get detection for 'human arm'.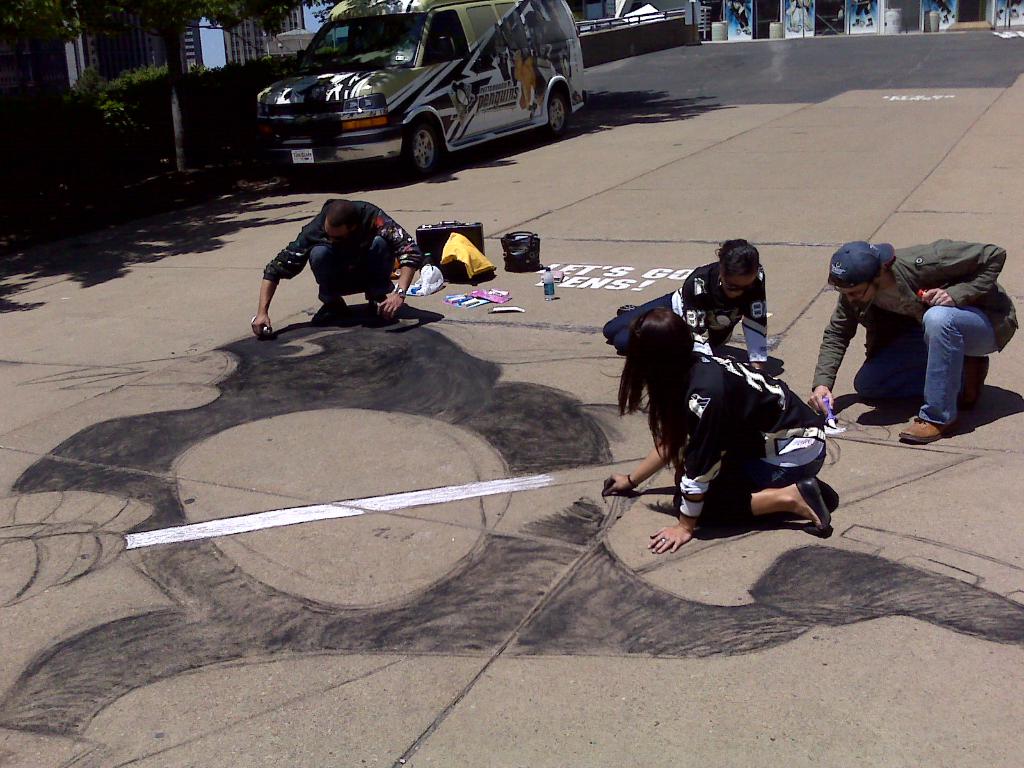
Detection: [left=743, top=274, right=765, bottom=371].
